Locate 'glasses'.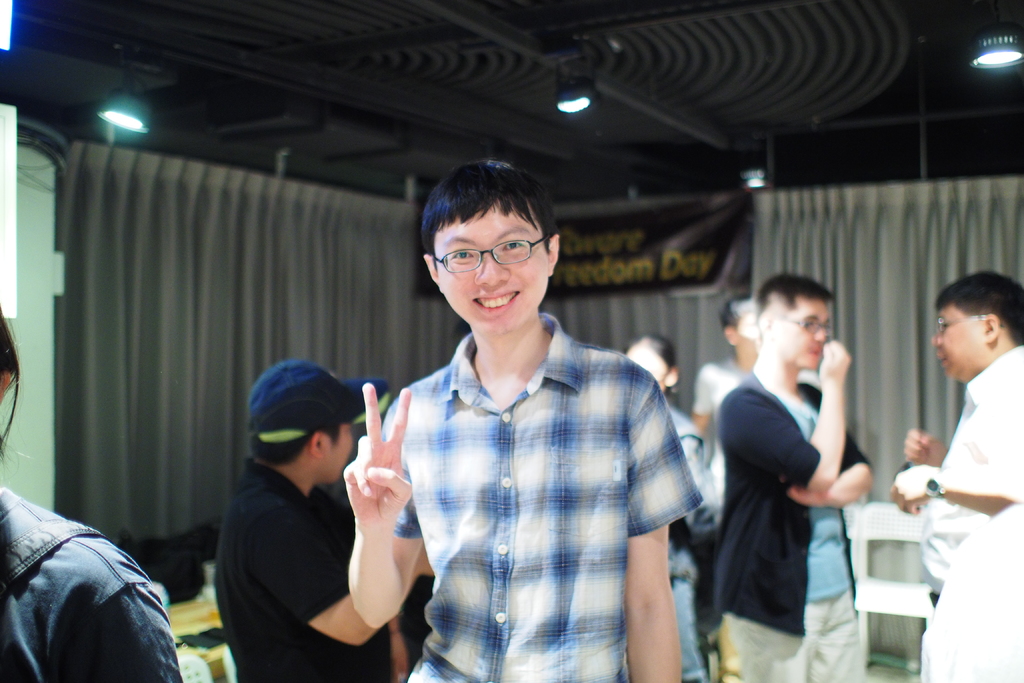
Bounding box: x1=771, y1=319, x2=832, y2=333.
